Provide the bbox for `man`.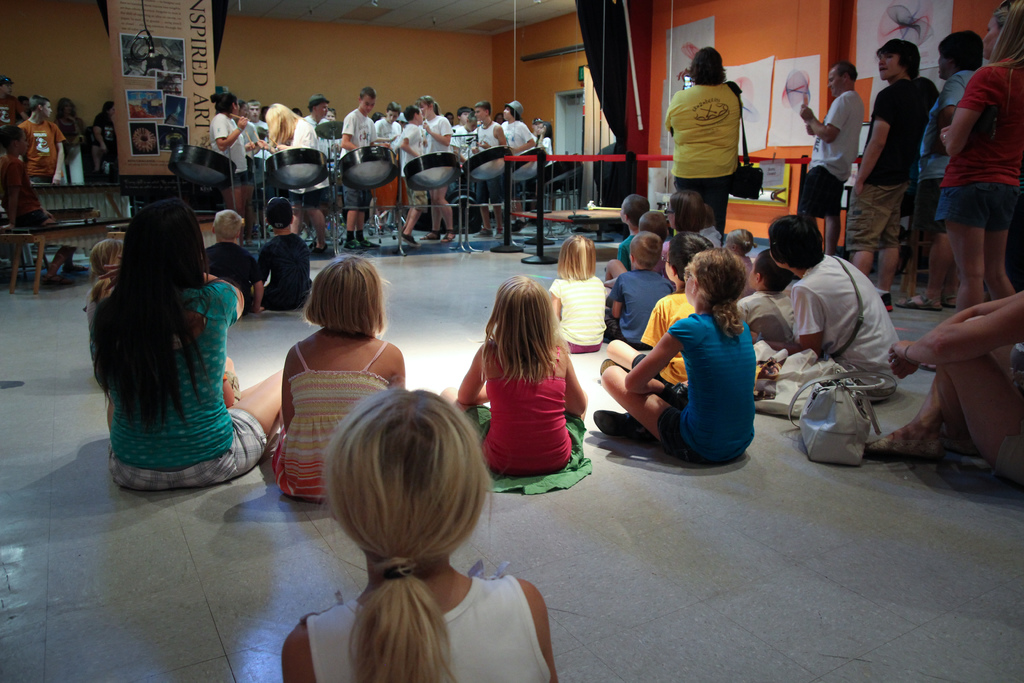
box=[495, 99, 537, 233].
